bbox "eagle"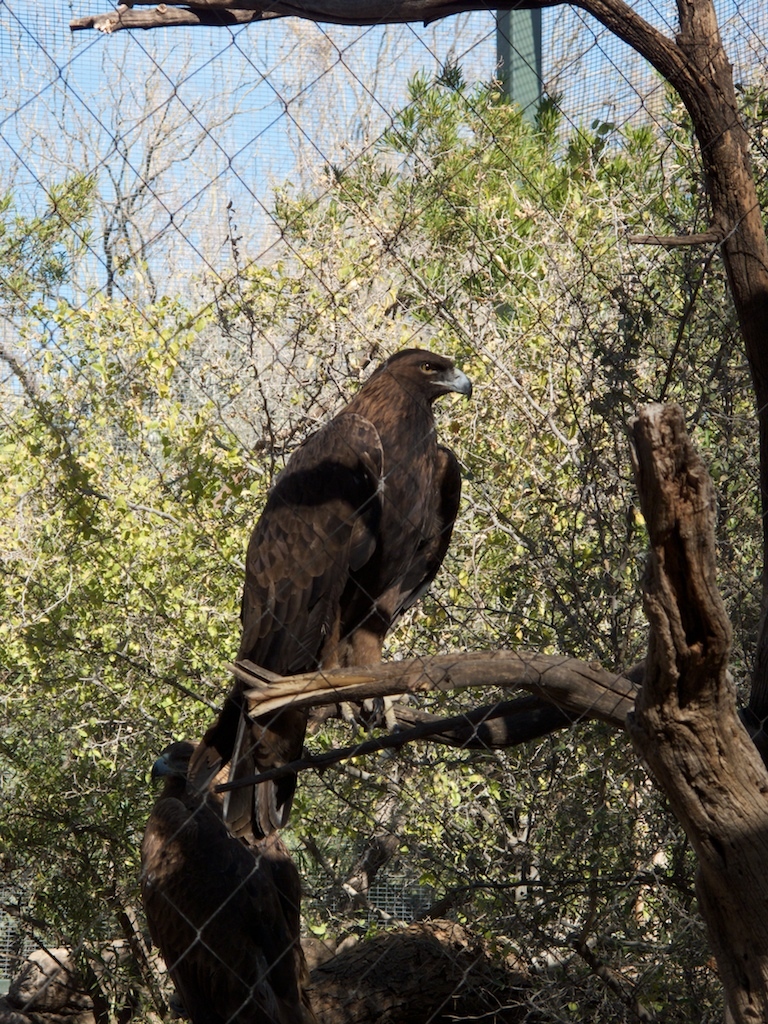
{"x1": 129, "y1": 716, "x2": 338, "y2": 1023}
